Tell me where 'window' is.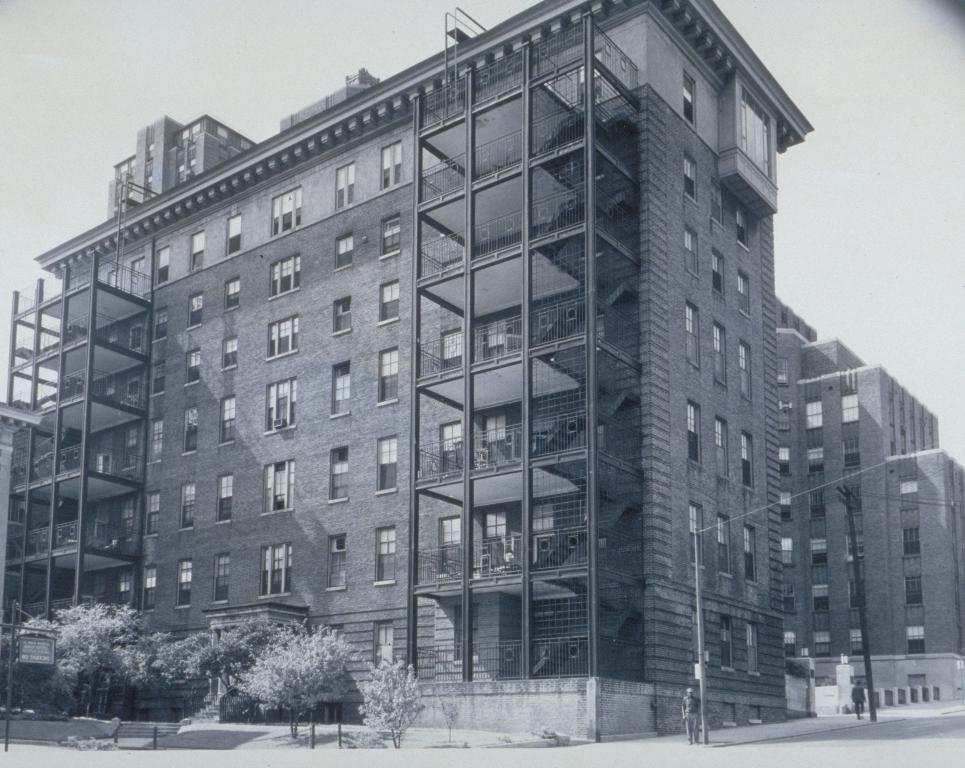
'window' is at (739,268,750,320).
